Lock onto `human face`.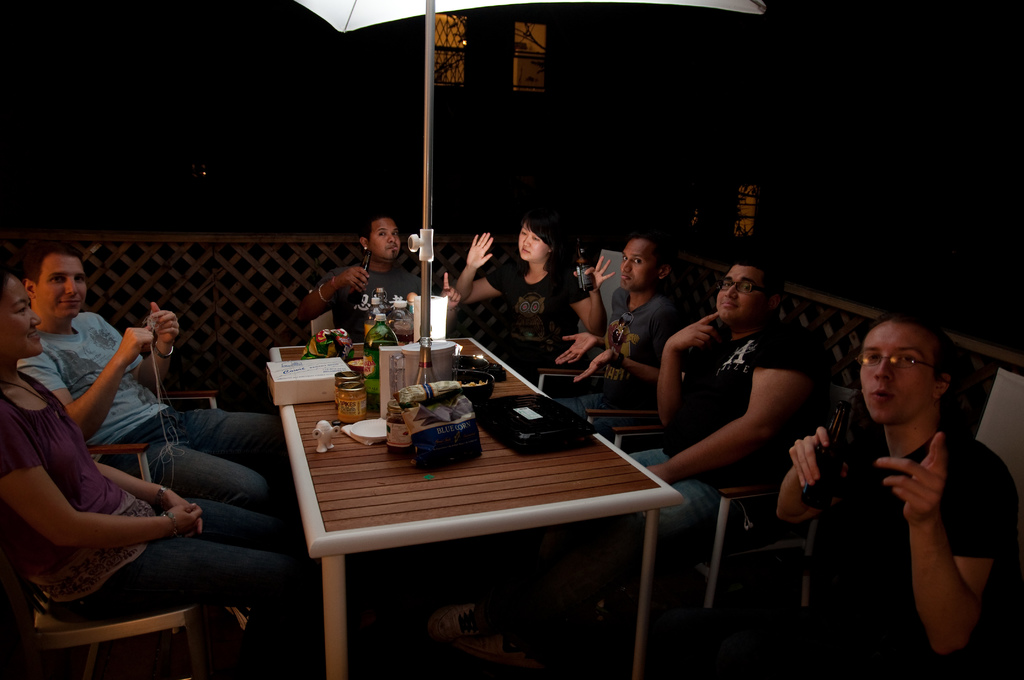
Locked: select_region(367, 216, 400, 256).
